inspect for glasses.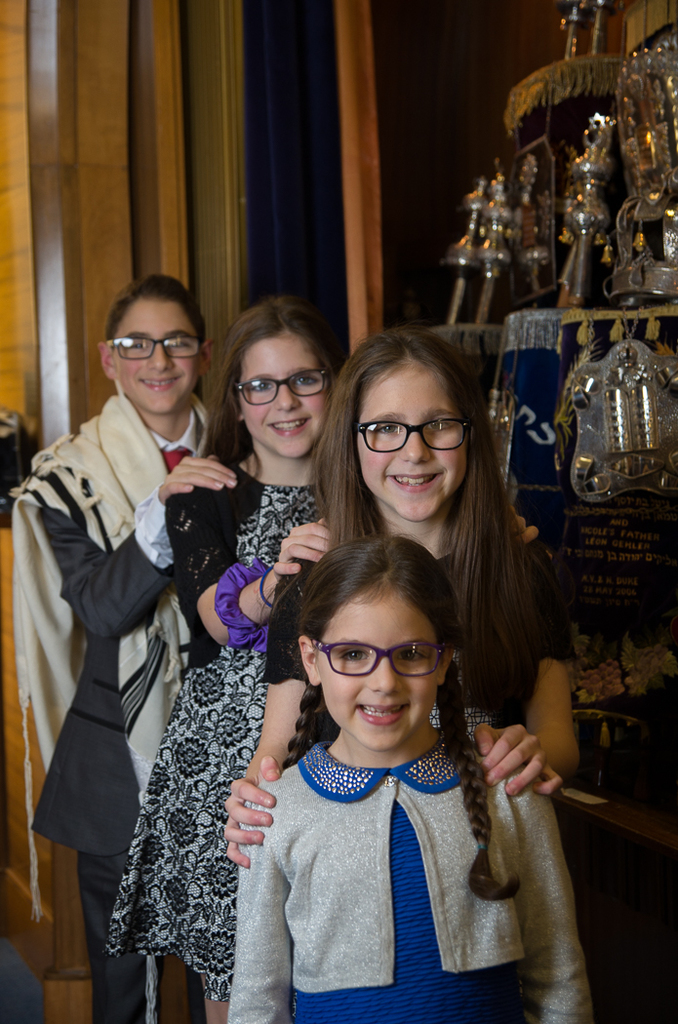
Inspection: select_region(312, 637, 450, 682).
